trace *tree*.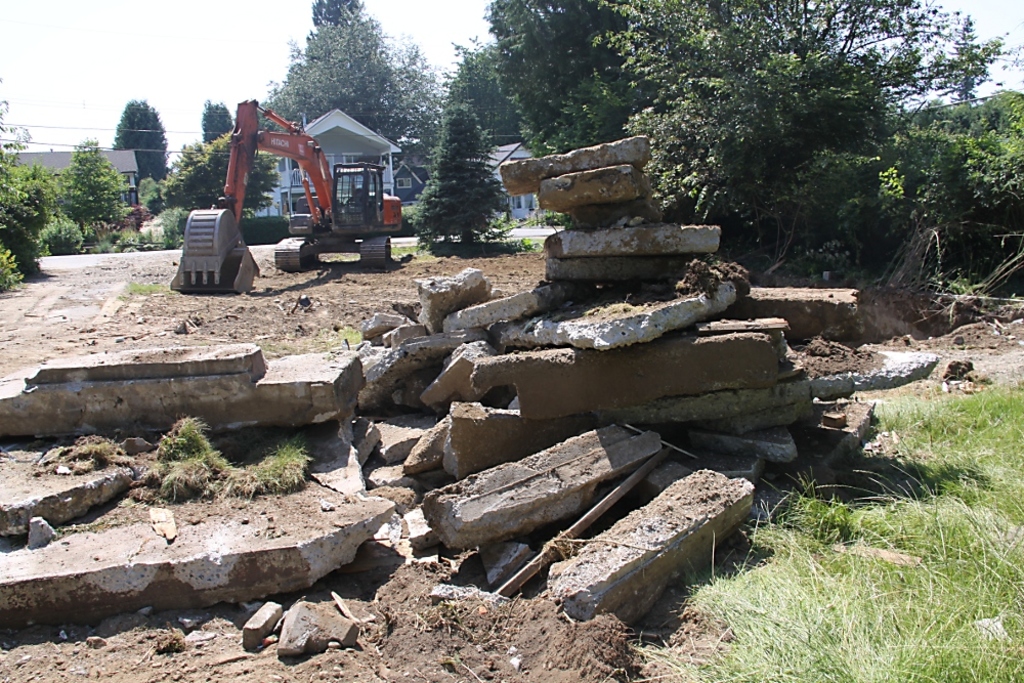
Traced to <box>58,139,136,241</box>.
